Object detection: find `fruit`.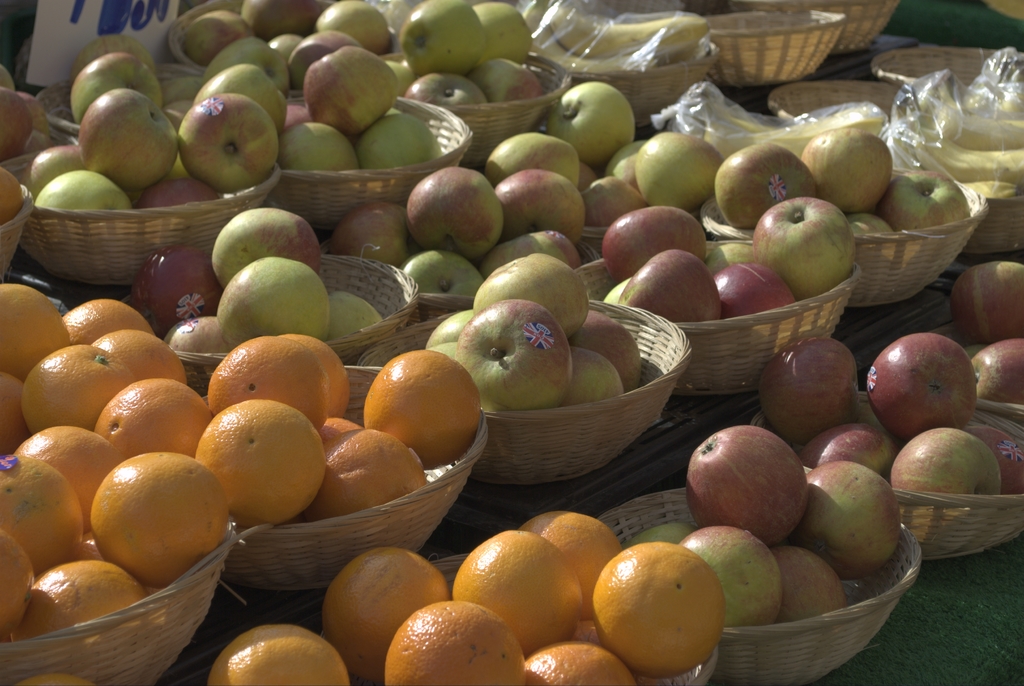
590:541:723:673.
